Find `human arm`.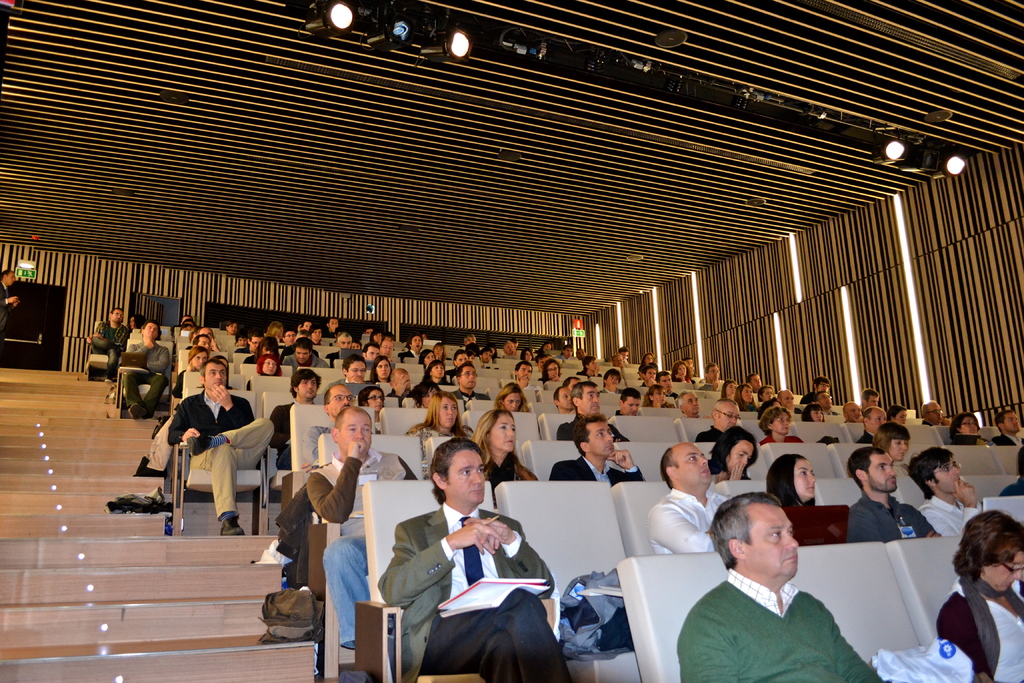
select_region(433, 354, 445, 360).
